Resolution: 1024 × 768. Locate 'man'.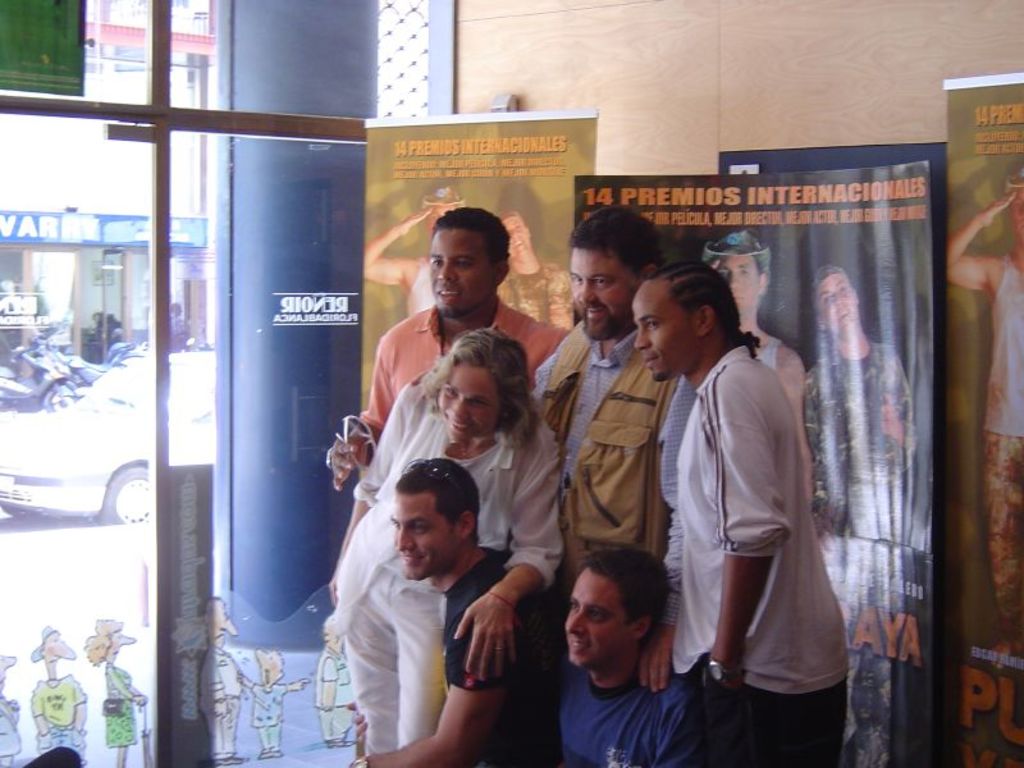
select_region(554, 548, 701, 767).
